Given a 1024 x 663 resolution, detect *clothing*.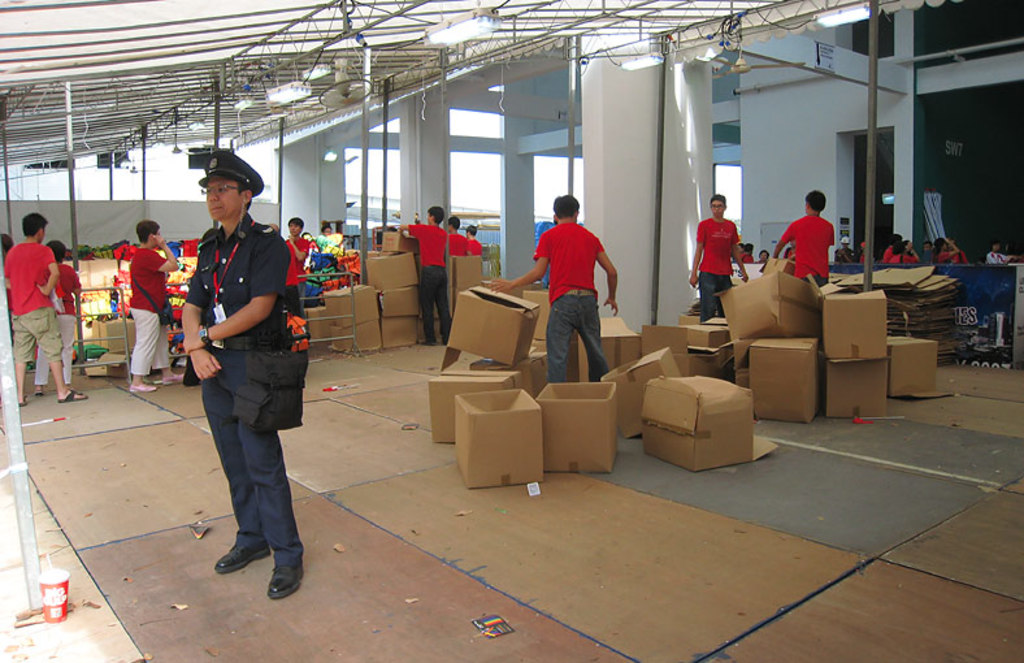
(426, 272, 447, 341).
